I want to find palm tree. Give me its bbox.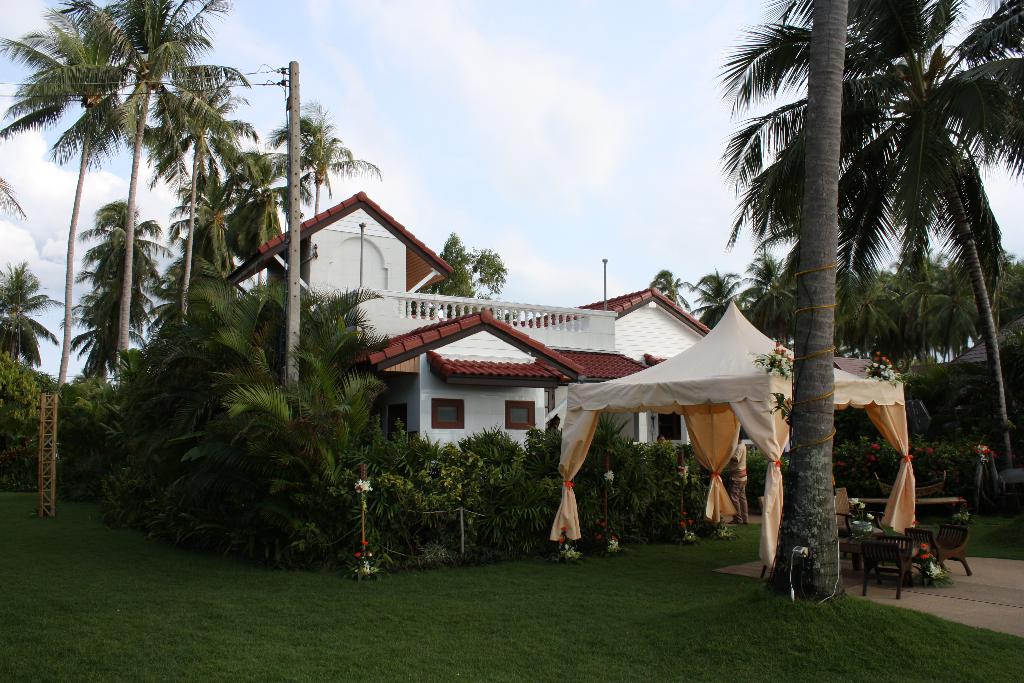
locate(918, 252, 983, 359).
